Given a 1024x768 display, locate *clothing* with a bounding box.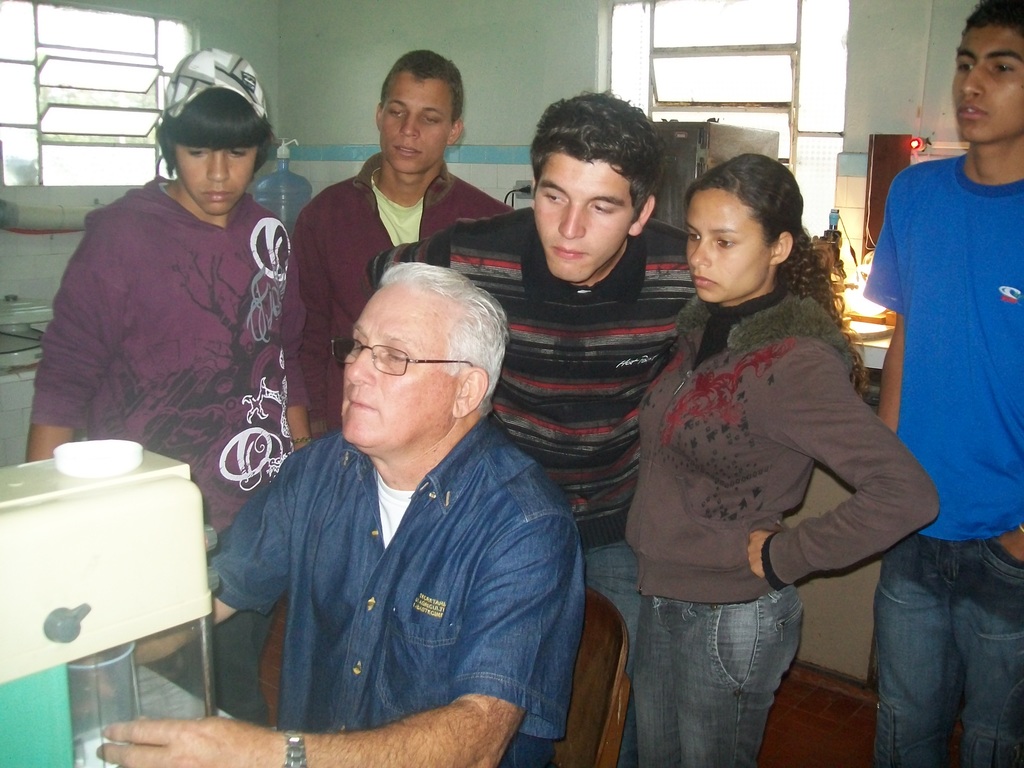
Located: x1=264 y1=147 x2=514 y2=712.
